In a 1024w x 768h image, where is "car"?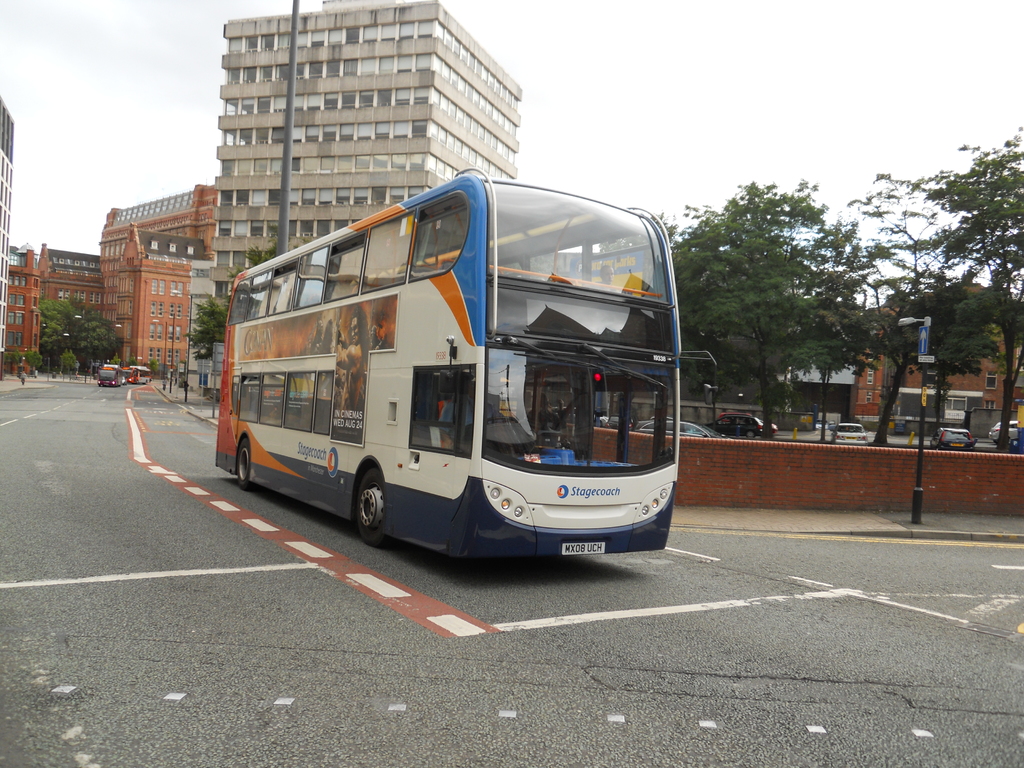
rect(833, 424, 867, 445).
